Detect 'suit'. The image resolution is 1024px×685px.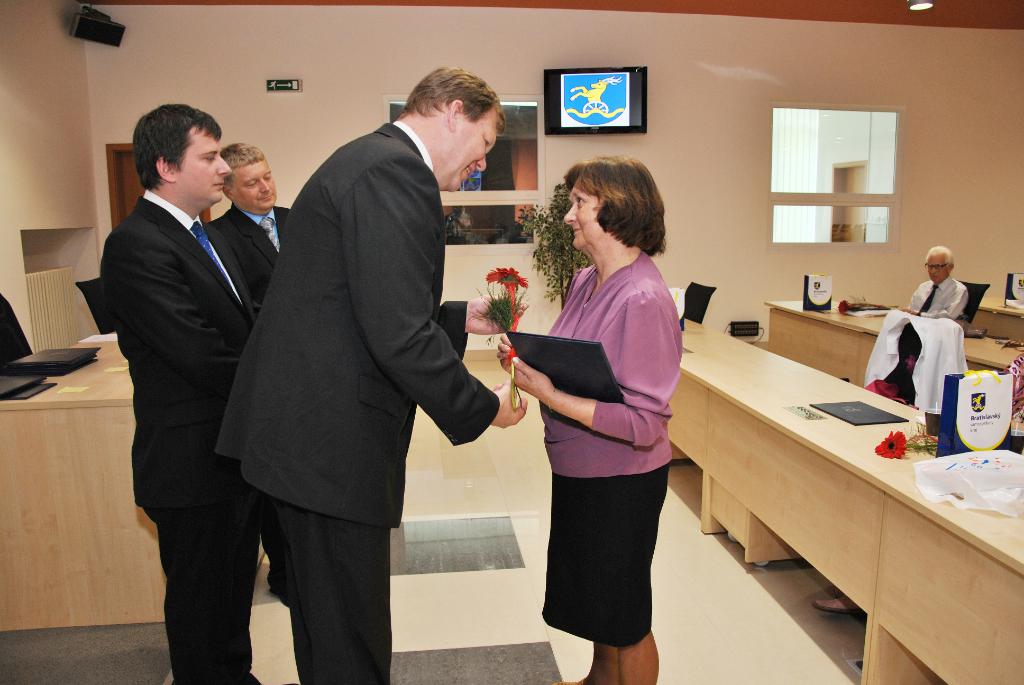
(217,117,499,684).
